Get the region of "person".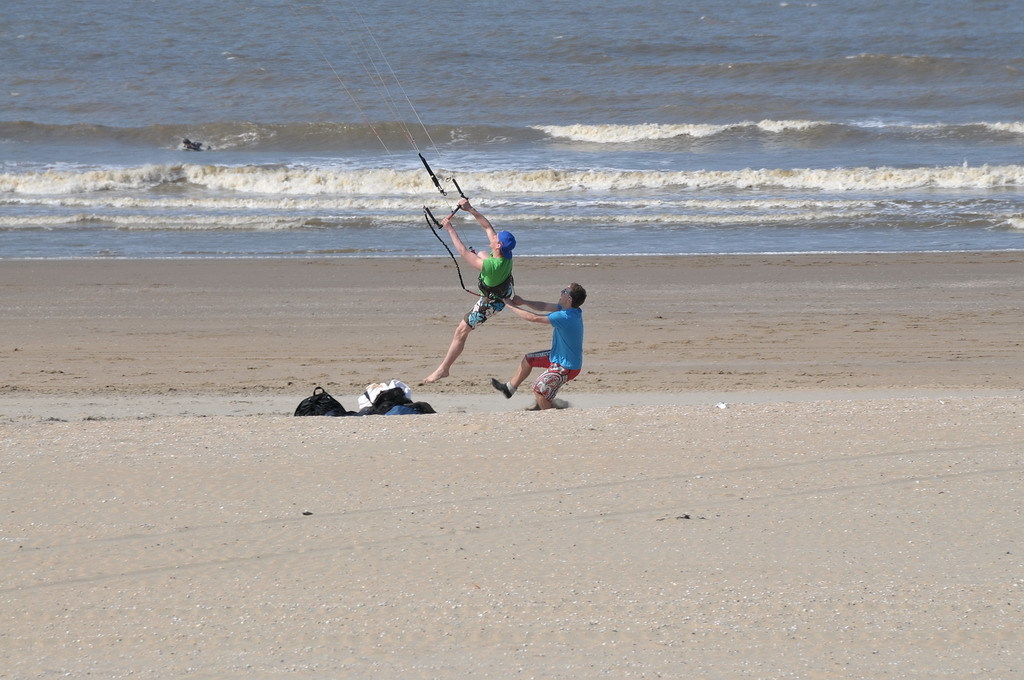
select_region(420, 194, 518, 382).
